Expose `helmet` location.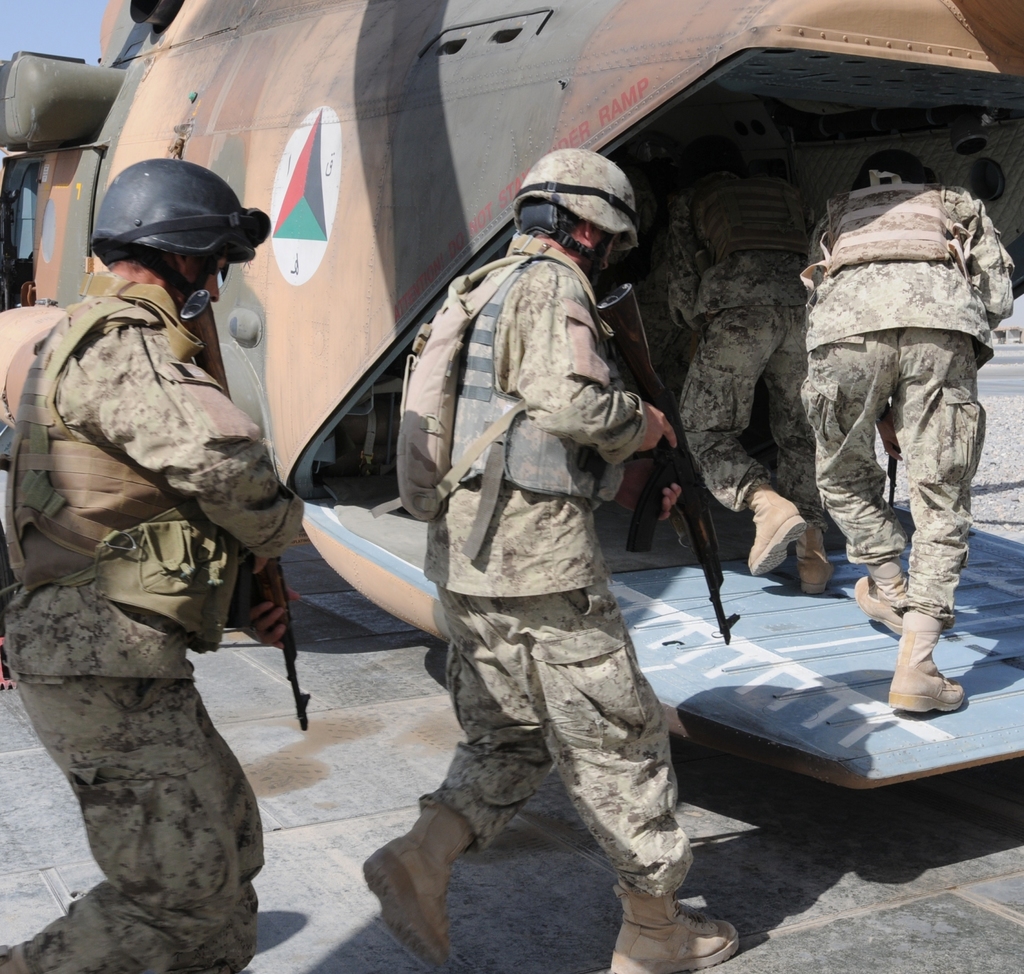
Exposed at [84, 159, 252, 311].
